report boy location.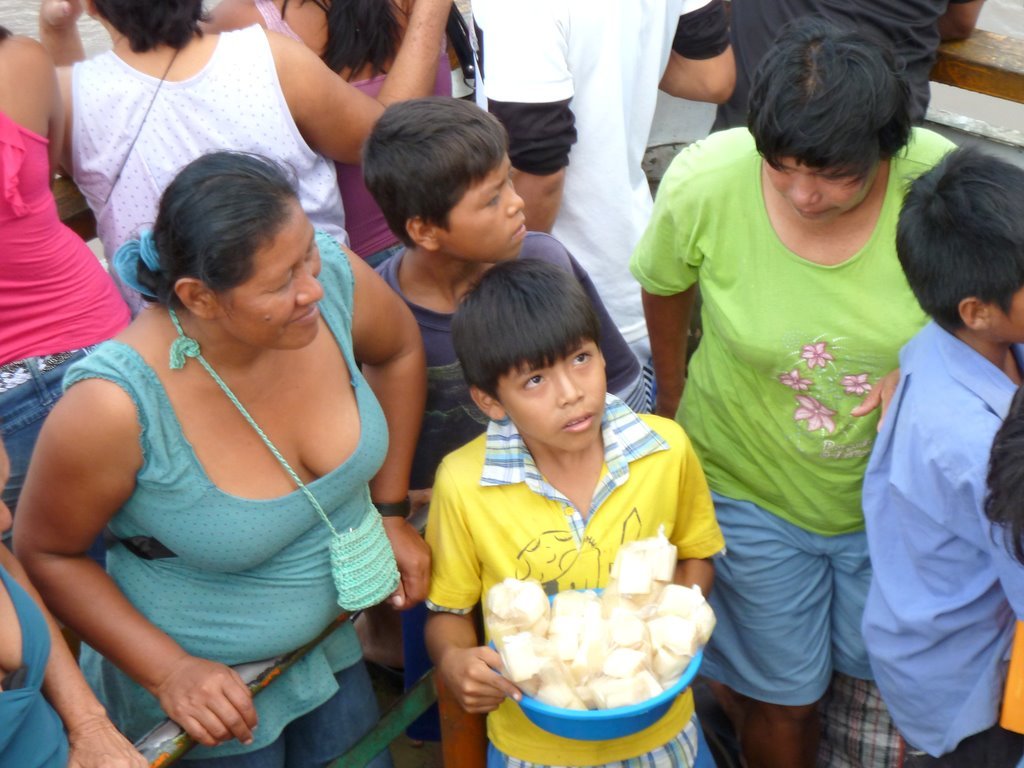
Report: 425/257/727/767.
